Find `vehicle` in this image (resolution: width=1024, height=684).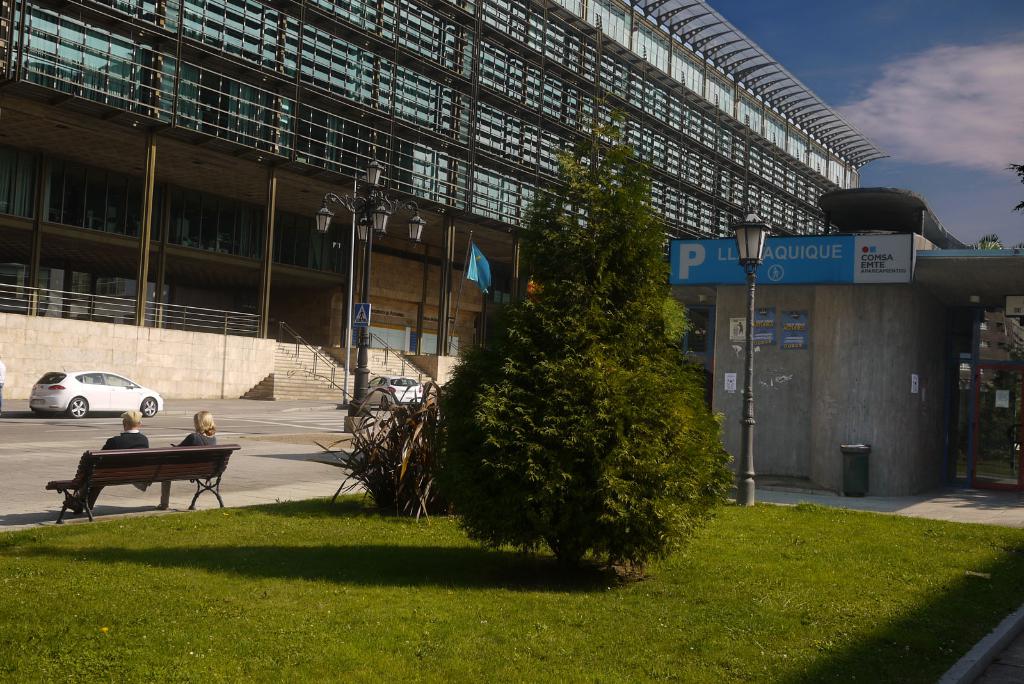
bbox=(29, 366, 164, 417).
